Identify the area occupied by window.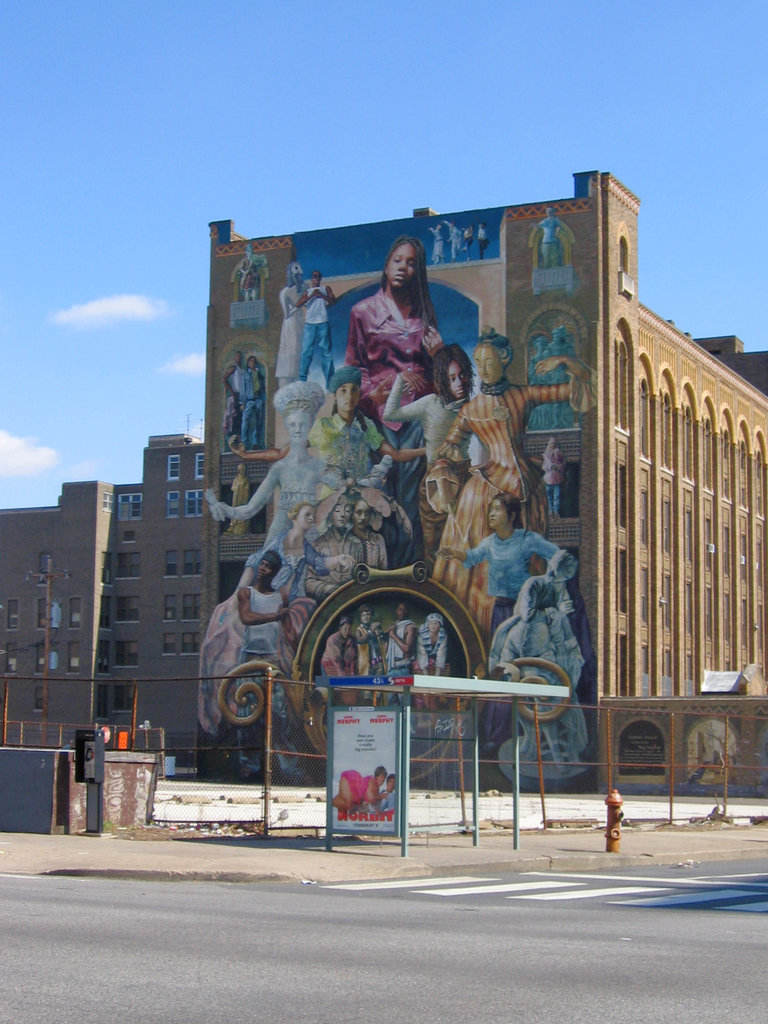
Area: (33,685,45,709).
